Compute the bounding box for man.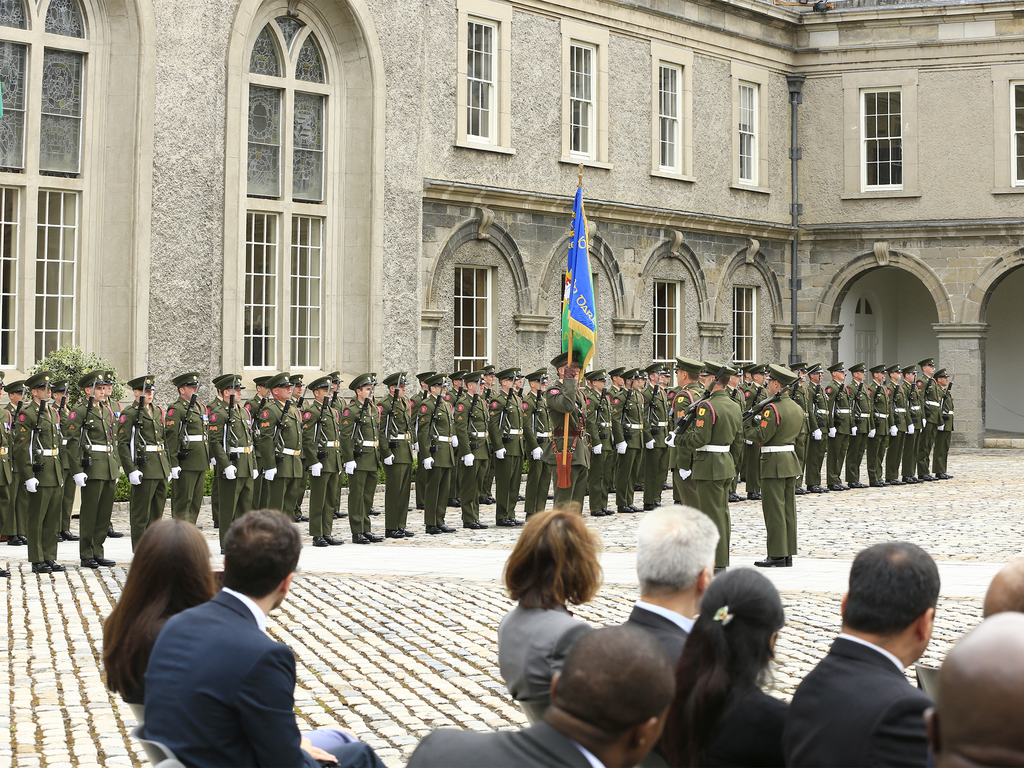
(516,368,554,515).
